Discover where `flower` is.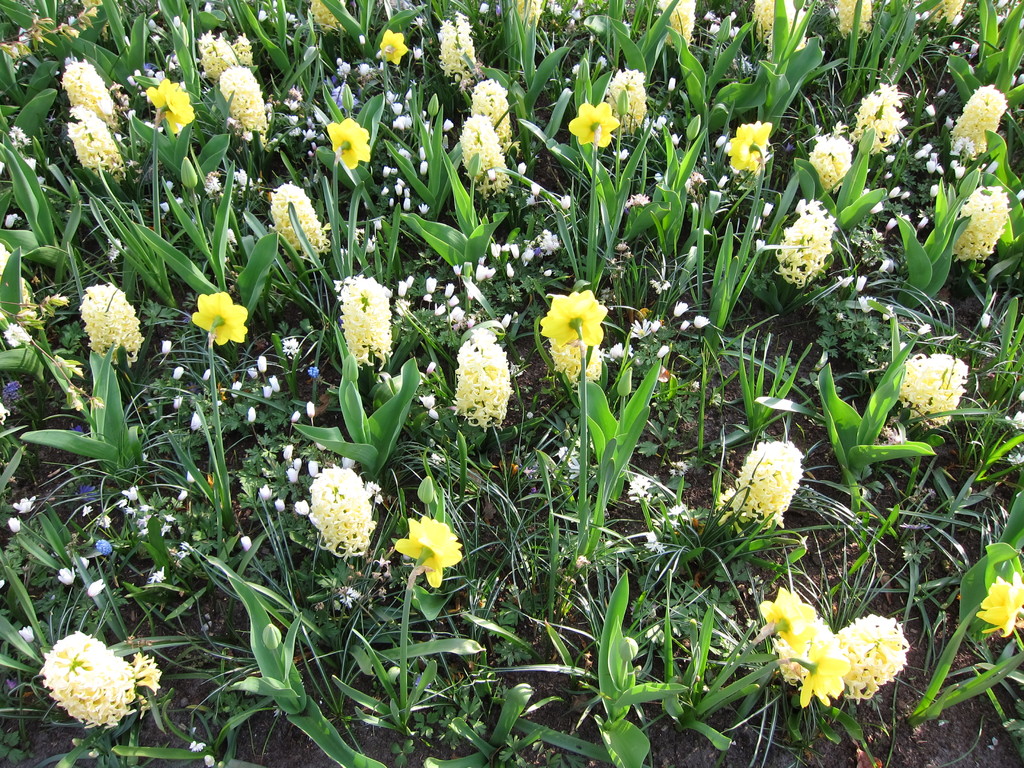
Discovered at BBox(97, 541, 110, 557).
